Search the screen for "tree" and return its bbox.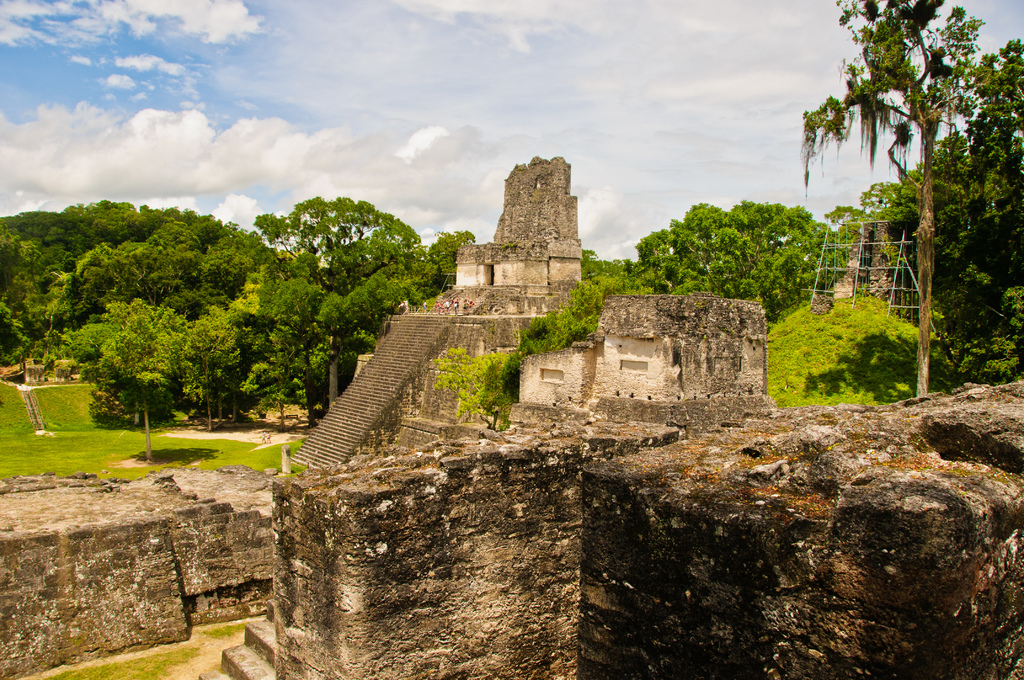
Found: crop(428, 344, 506, 425).
